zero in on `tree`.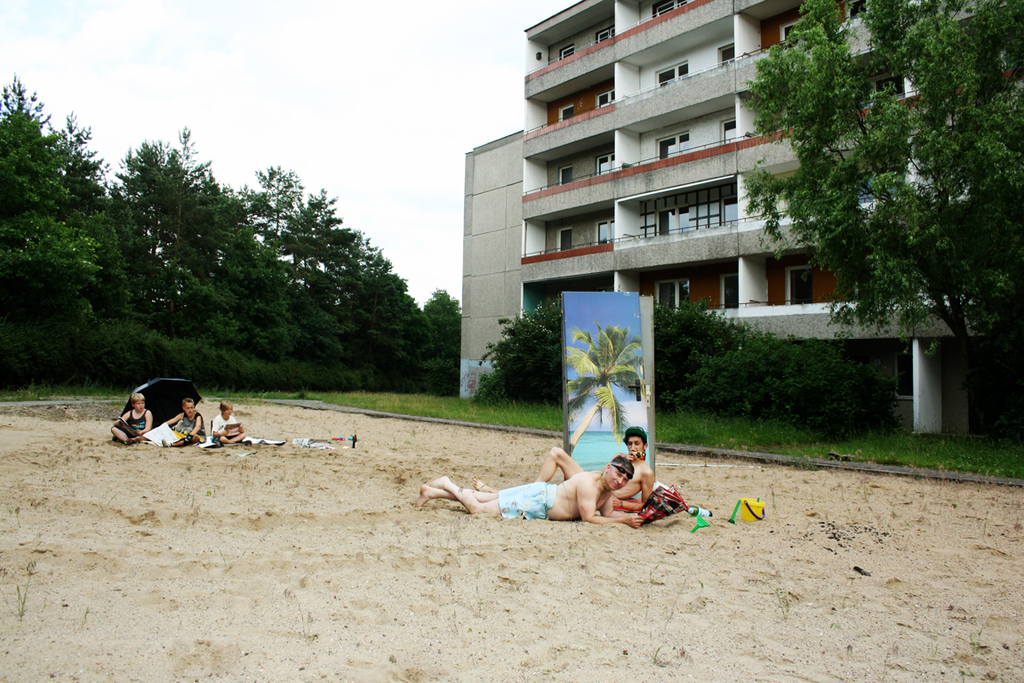
Zeroed in: 473 304 568 405.
